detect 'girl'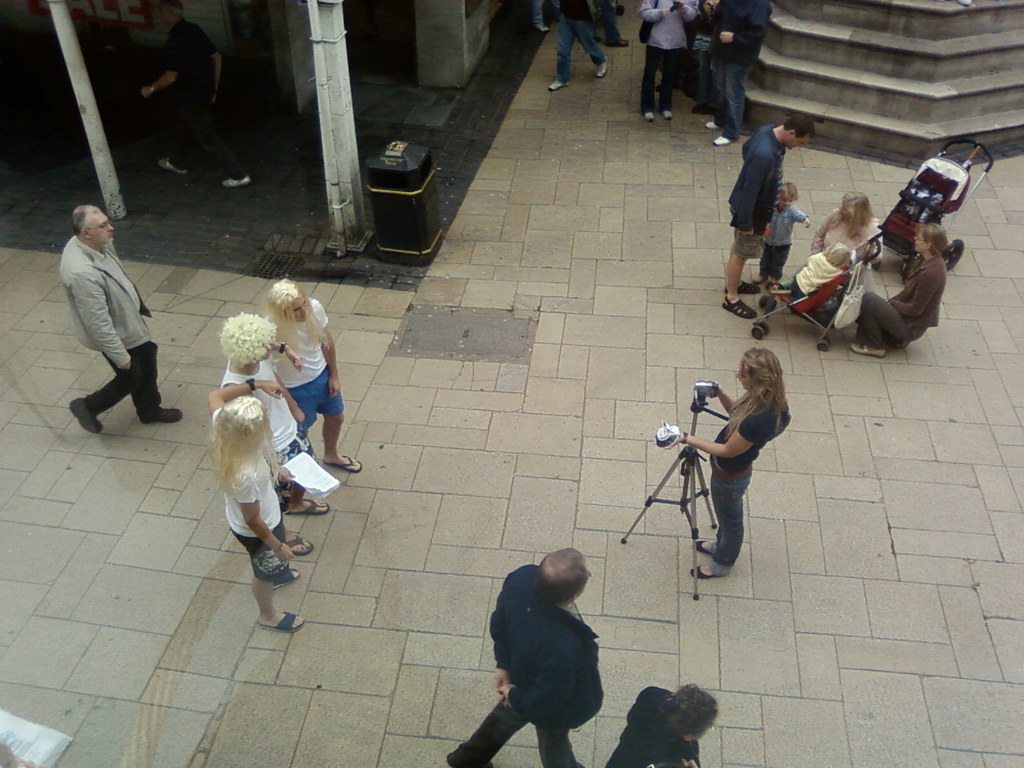
locate(669, 344, 791, 577)
